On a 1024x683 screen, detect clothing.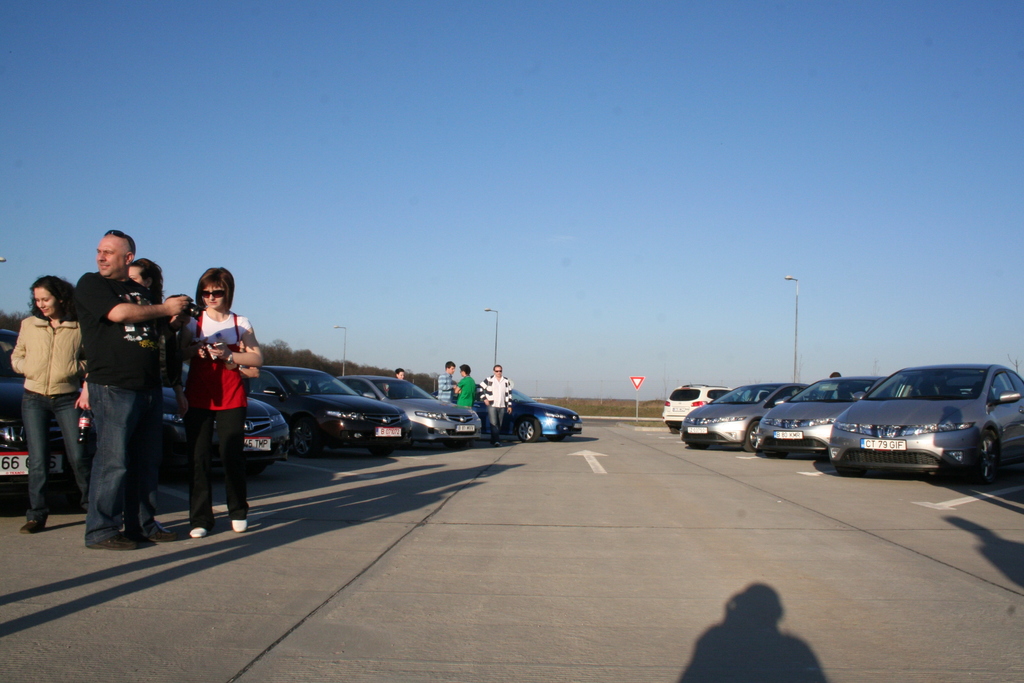
BBox(476, 366, 513, 445).
